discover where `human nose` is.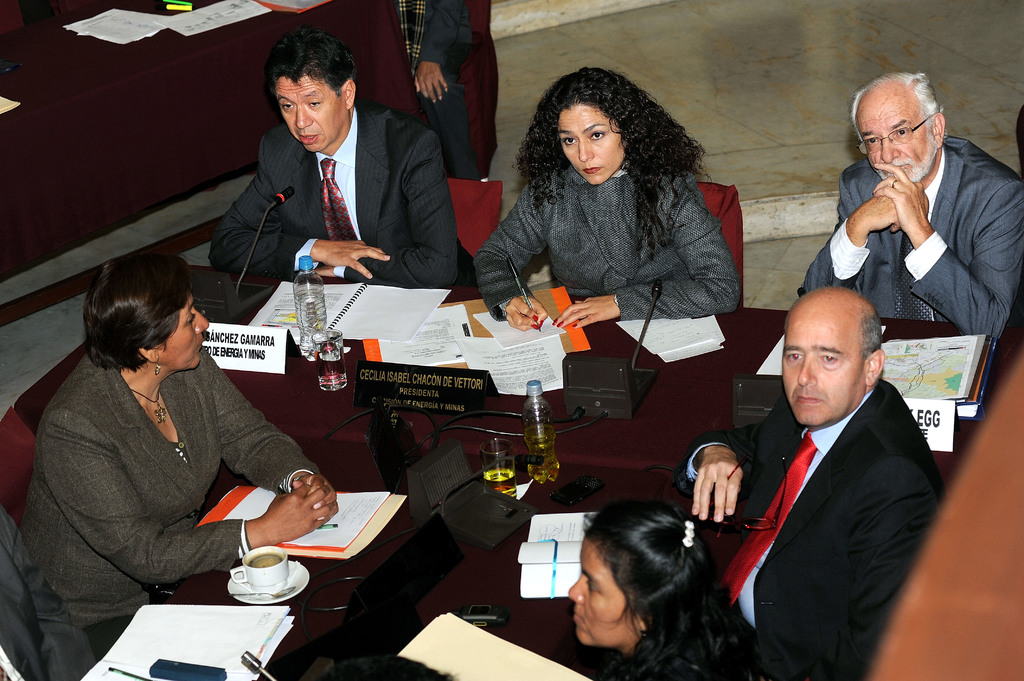
Discovered at x1=881 y1=135 x2=900 y2=161.
